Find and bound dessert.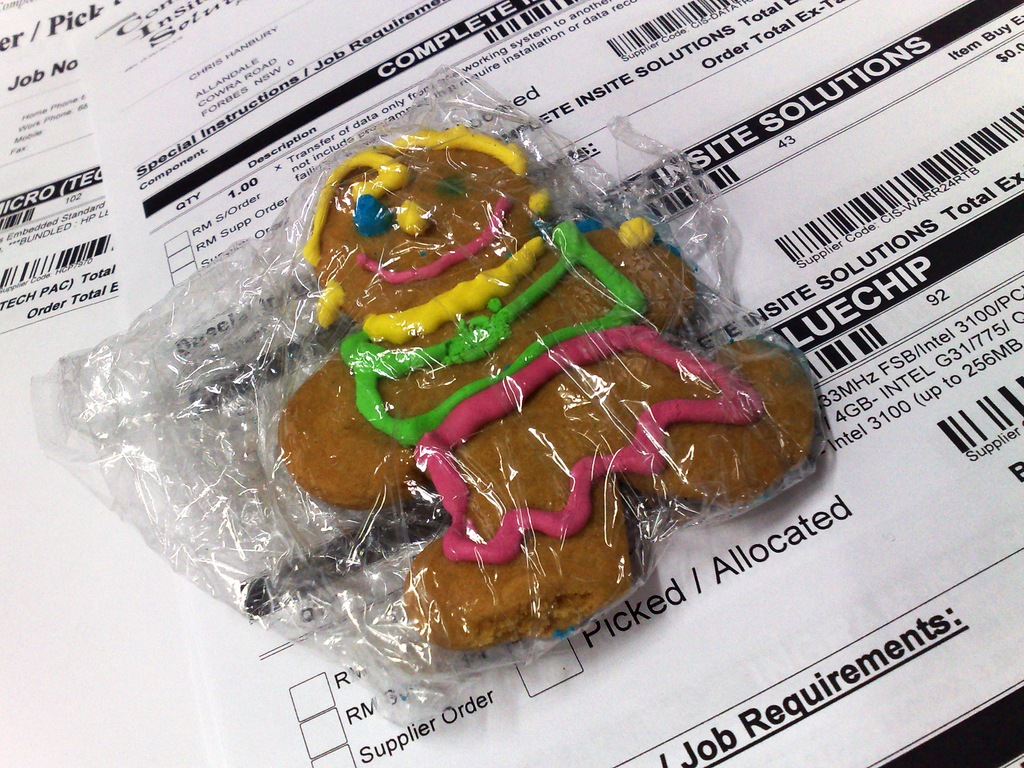
Bound: <bbox>280, 127, 819, 650</bbox>.
